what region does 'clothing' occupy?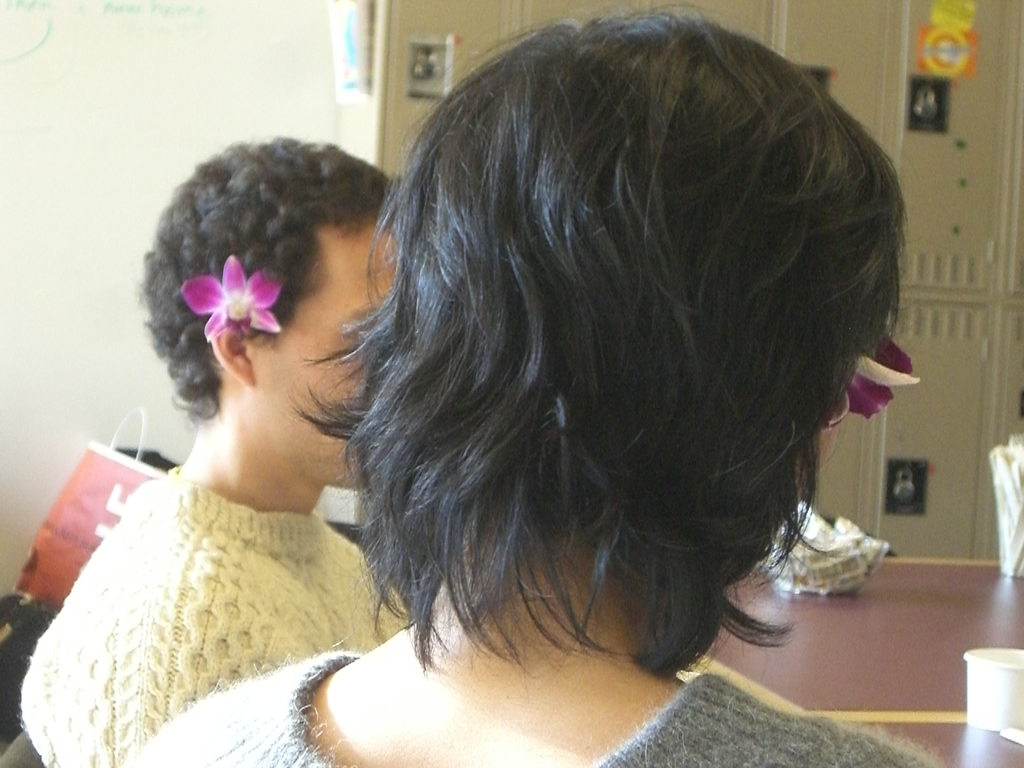
1/460/419/767.
